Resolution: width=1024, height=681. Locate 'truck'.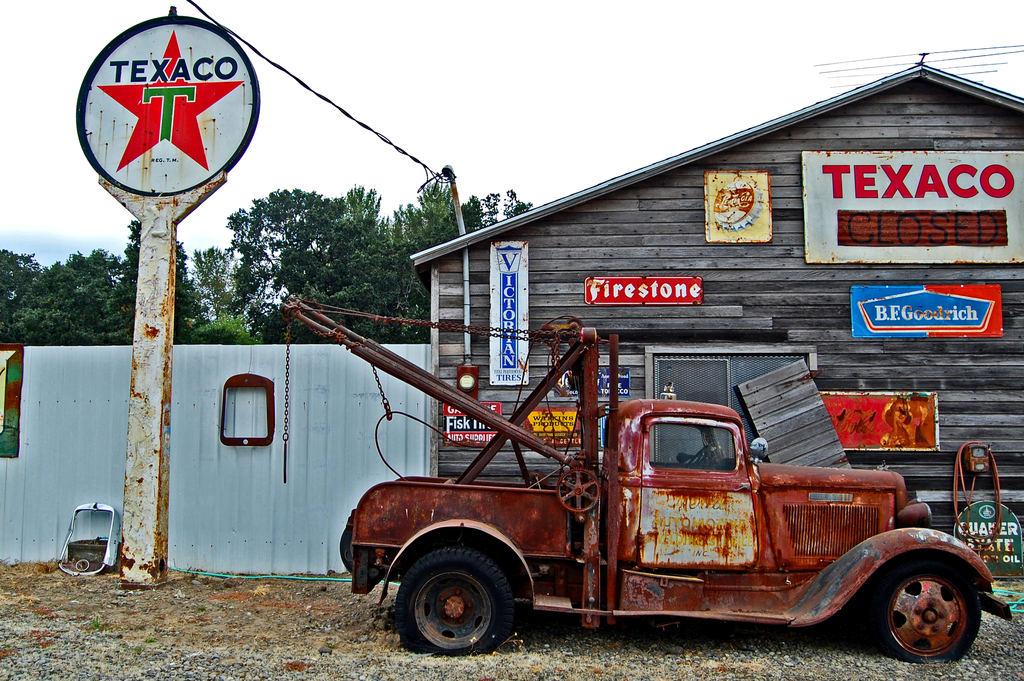
[left=310, top=352, right=993, bottom=670].
